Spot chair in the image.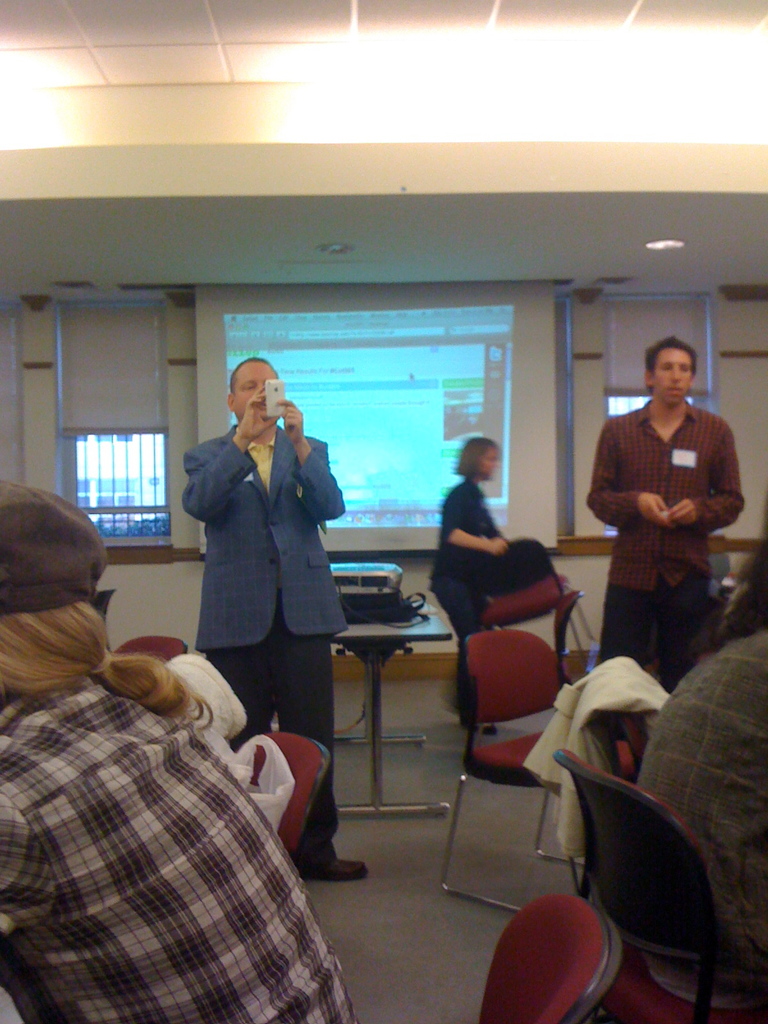
chair found at locate(561, 746, 742, 1008).
